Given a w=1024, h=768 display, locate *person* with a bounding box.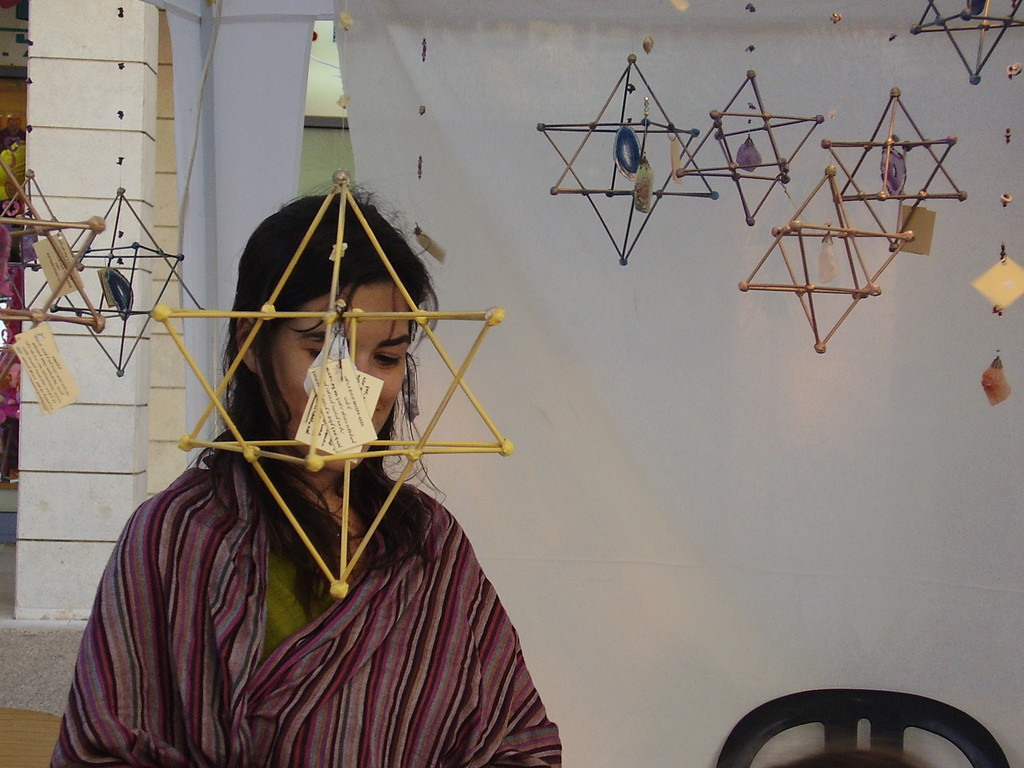
Located: [x1=63, y1=186, x2=602, y2=756].
